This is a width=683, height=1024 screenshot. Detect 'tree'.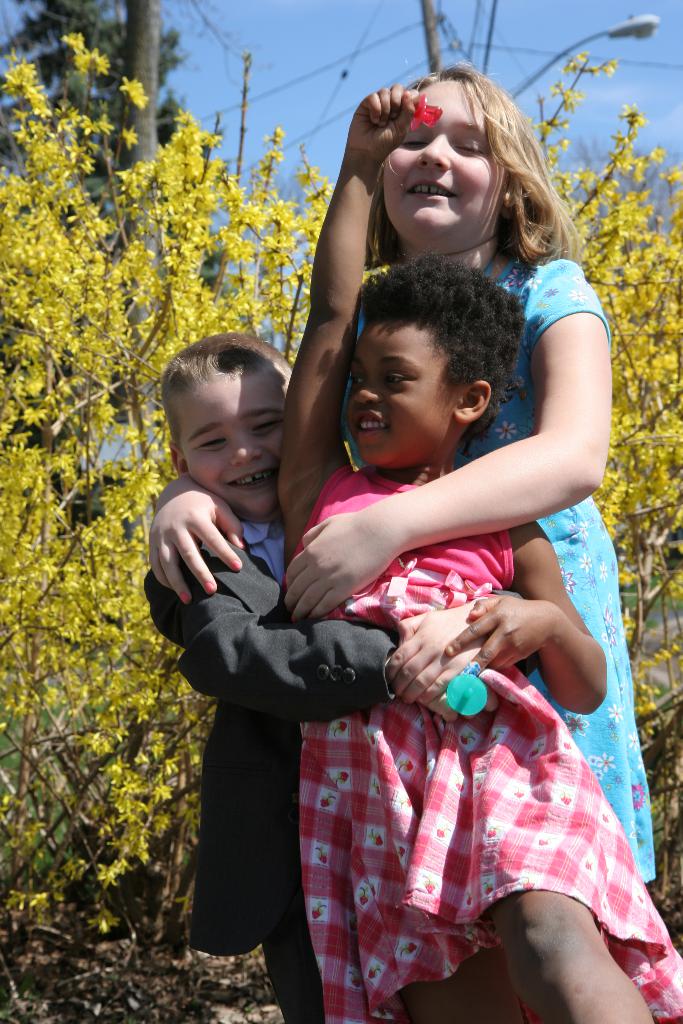
[left=0, top=0, right=250, bottom=545].
